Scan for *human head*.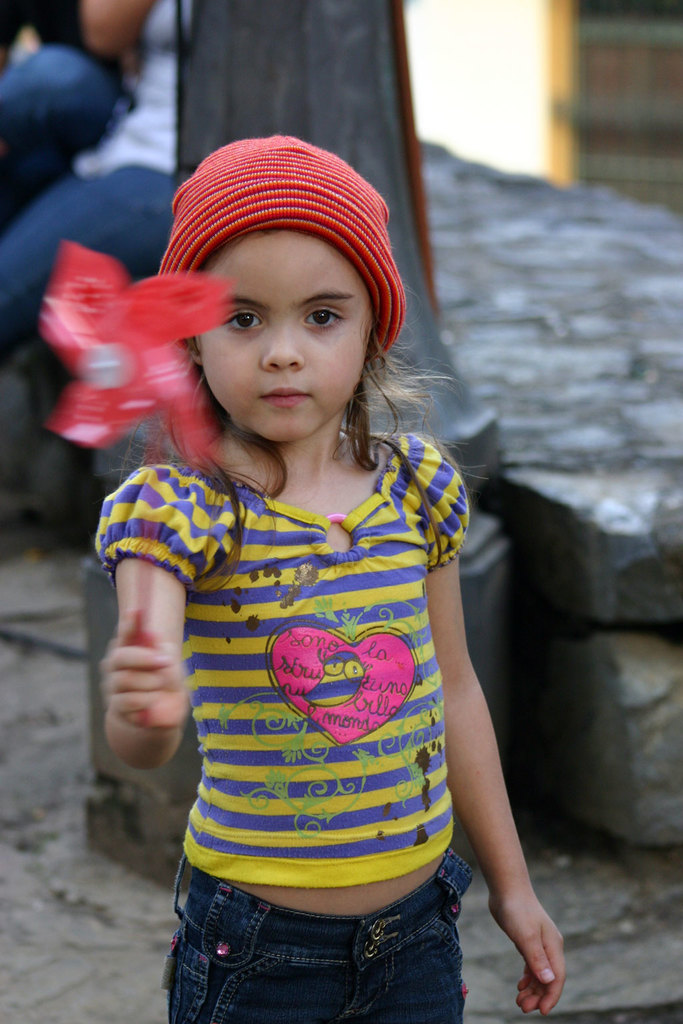
Scan result: [160, 148, 398, 437].
